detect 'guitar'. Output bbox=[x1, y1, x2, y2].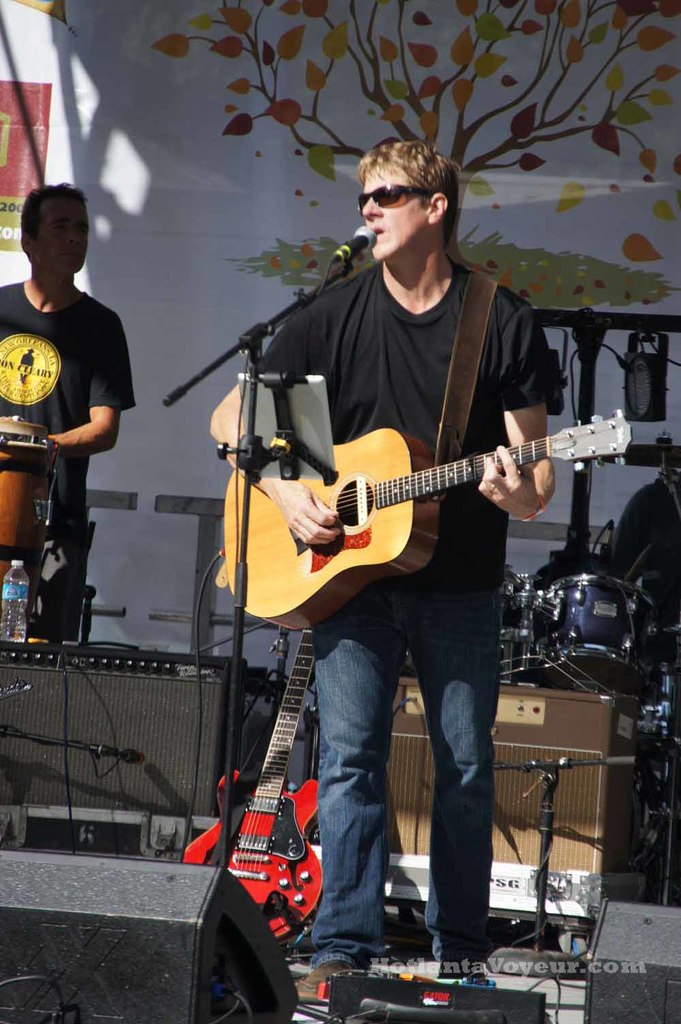
bbox=[219, 422, 637, 630].
